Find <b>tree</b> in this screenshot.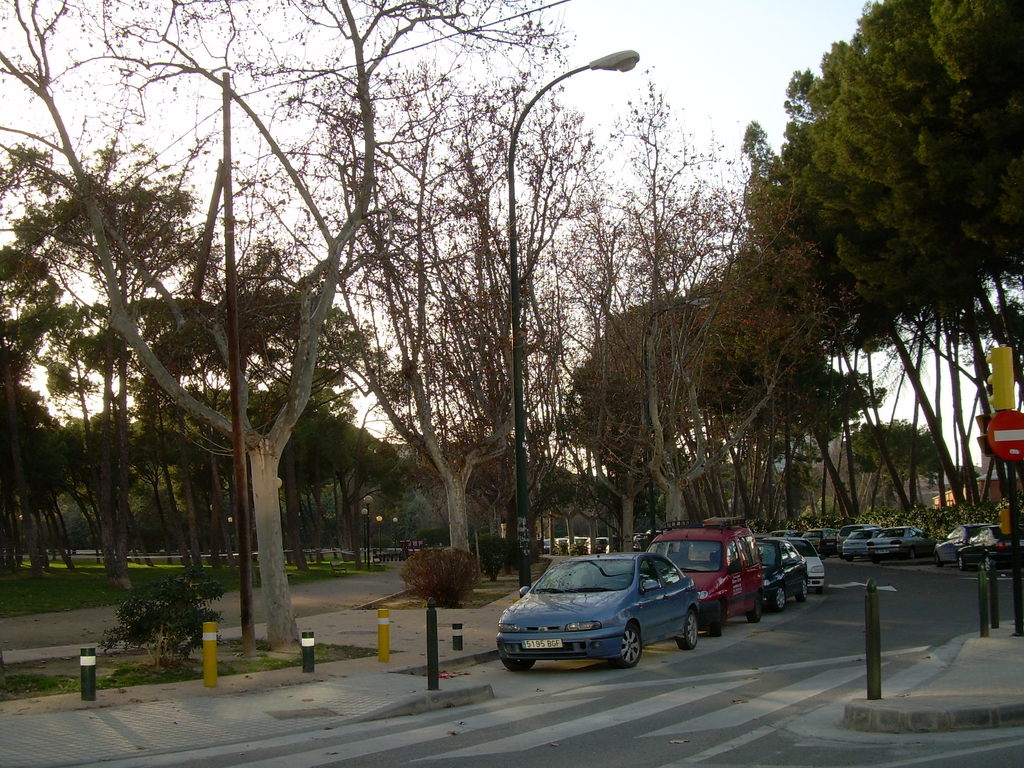
The bounding box for <b>tree</b> is <region>740, 0, 1022, 511</region>.
